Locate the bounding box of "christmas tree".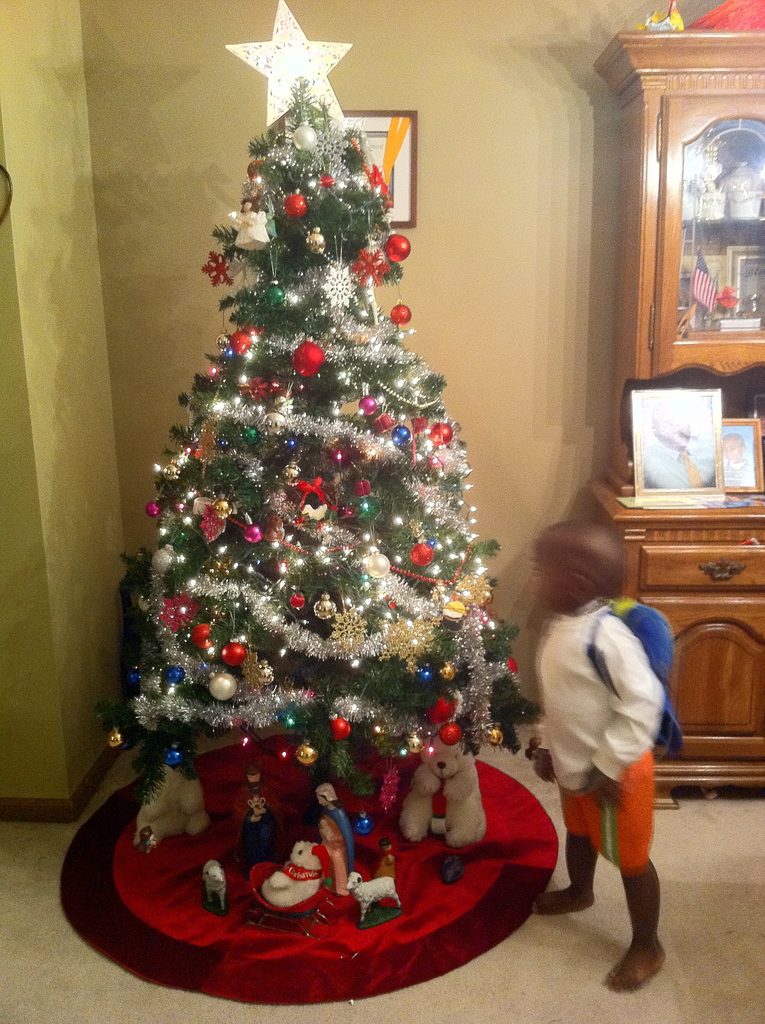
Bounding box: bbox(102, 0, 556, 804).
